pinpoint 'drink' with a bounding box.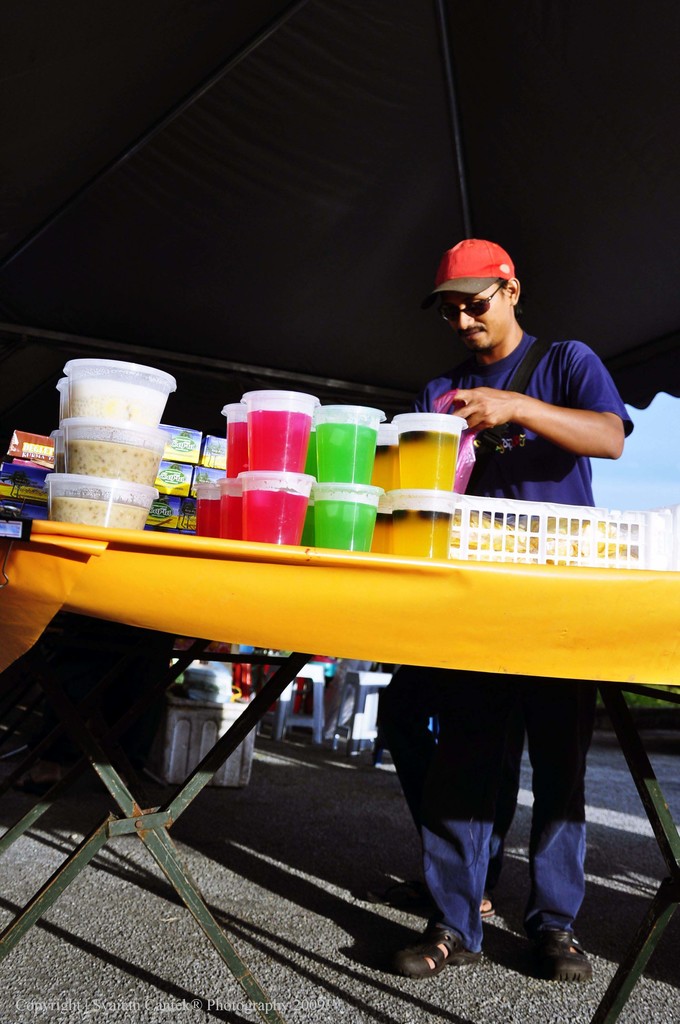
l=313, t=502, r=378, b=550.
